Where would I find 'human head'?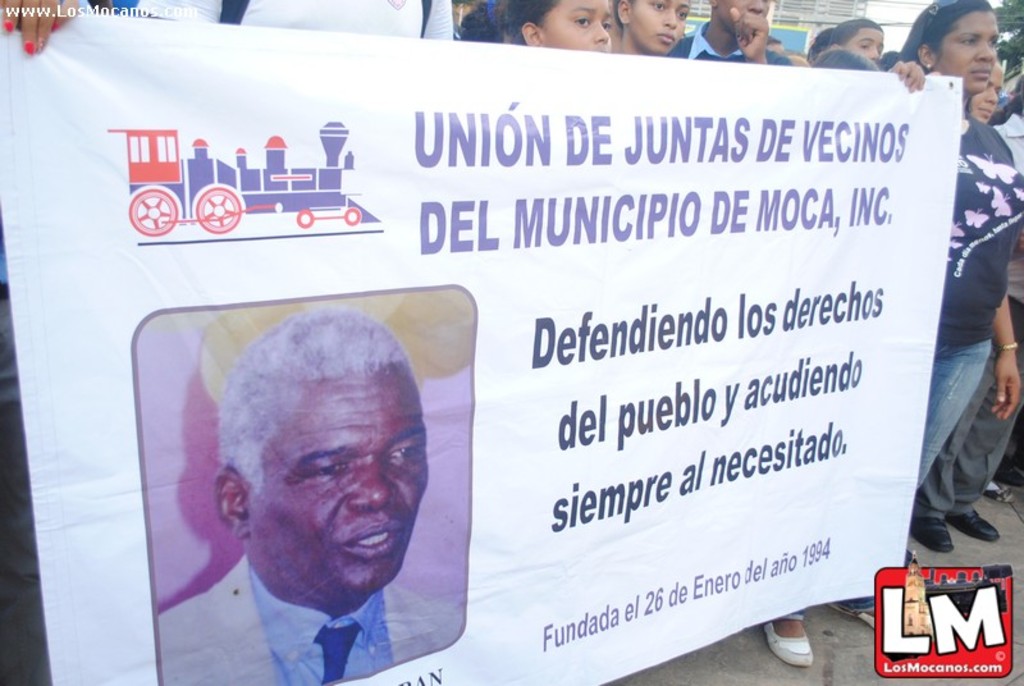
At bbox(618, 0, 692, 54).
